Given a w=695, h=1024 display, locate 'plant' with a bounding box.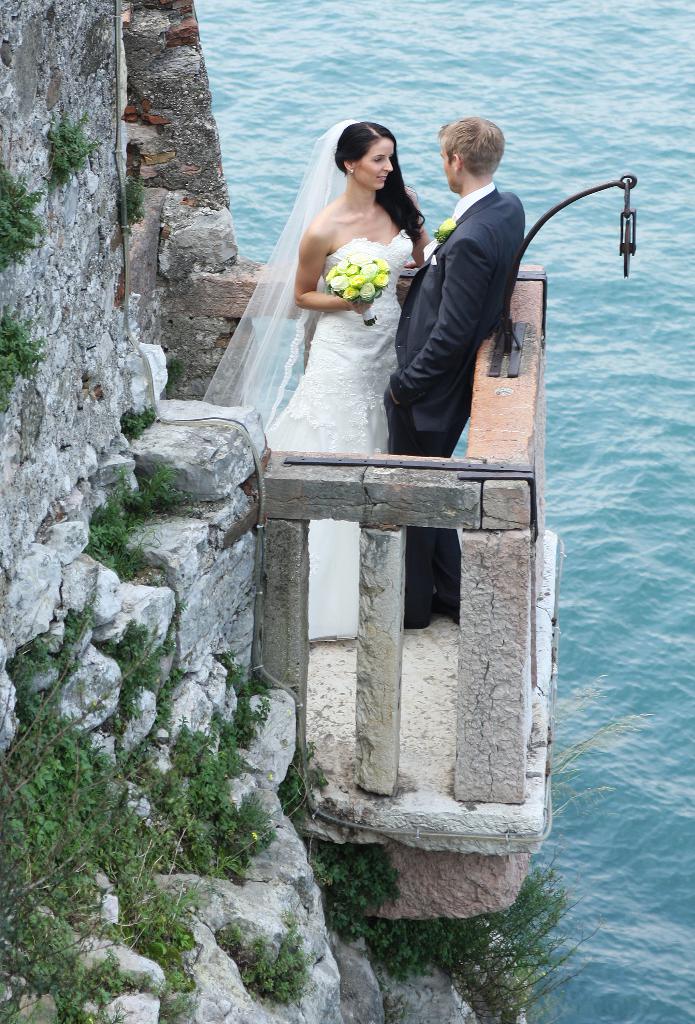
Located: locate(258, 735, 337, 829).
